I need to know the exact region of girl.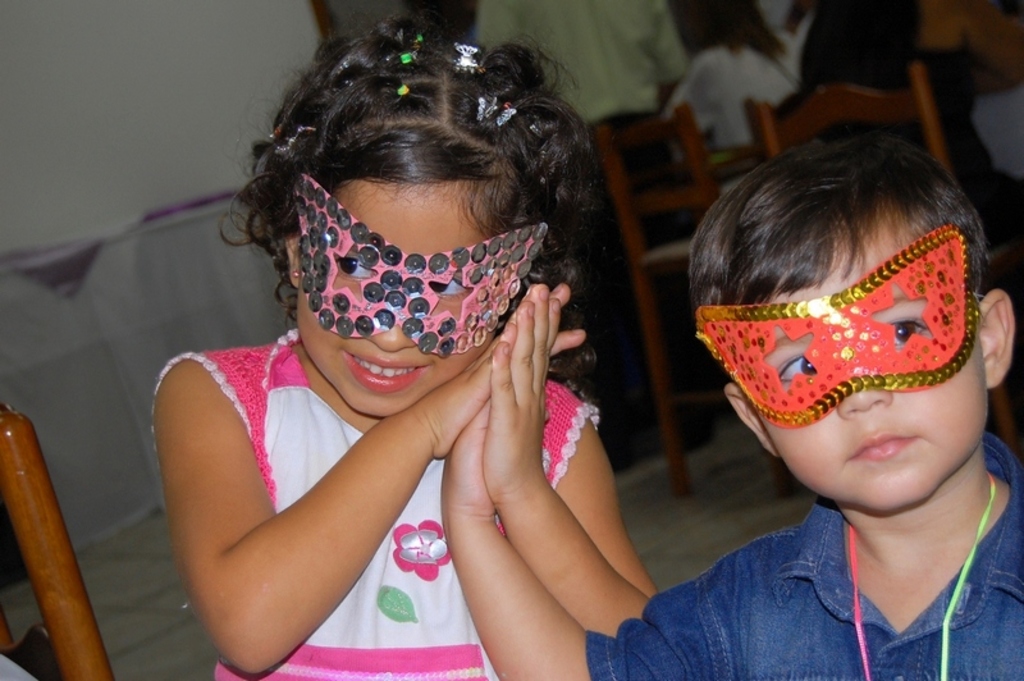
Region: (155, 5, 659, 680).
